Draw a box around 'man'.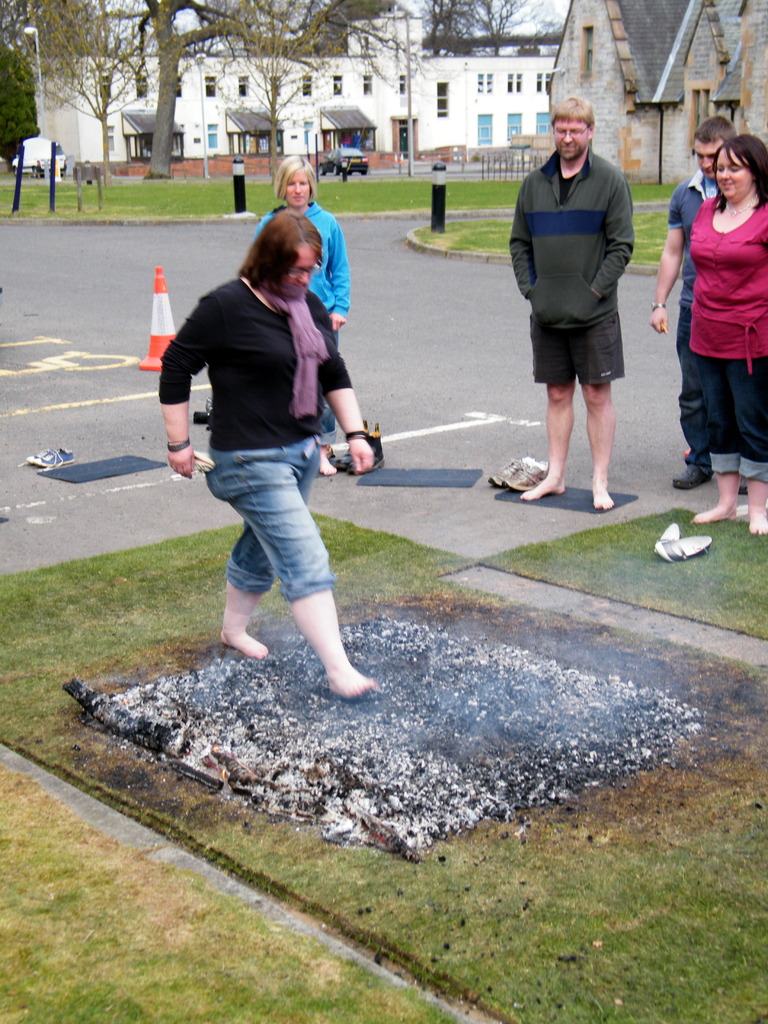
pyautogui.locateOnScreen(650, 117, 733, 482).
